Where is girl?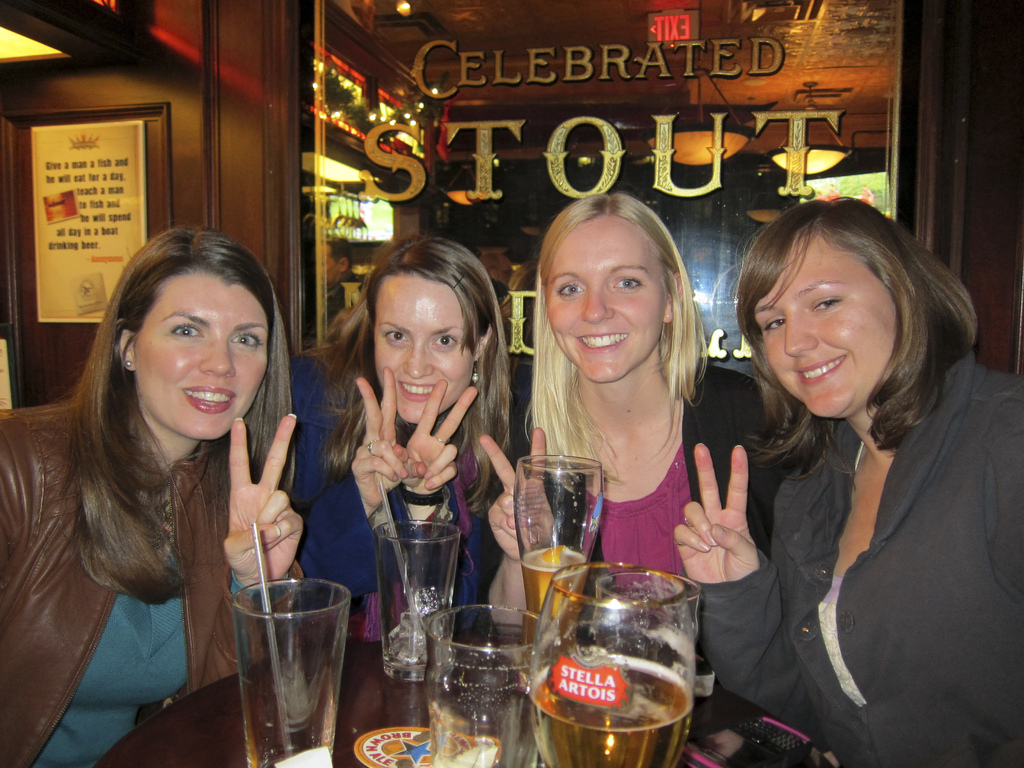
0/223/307/767.
